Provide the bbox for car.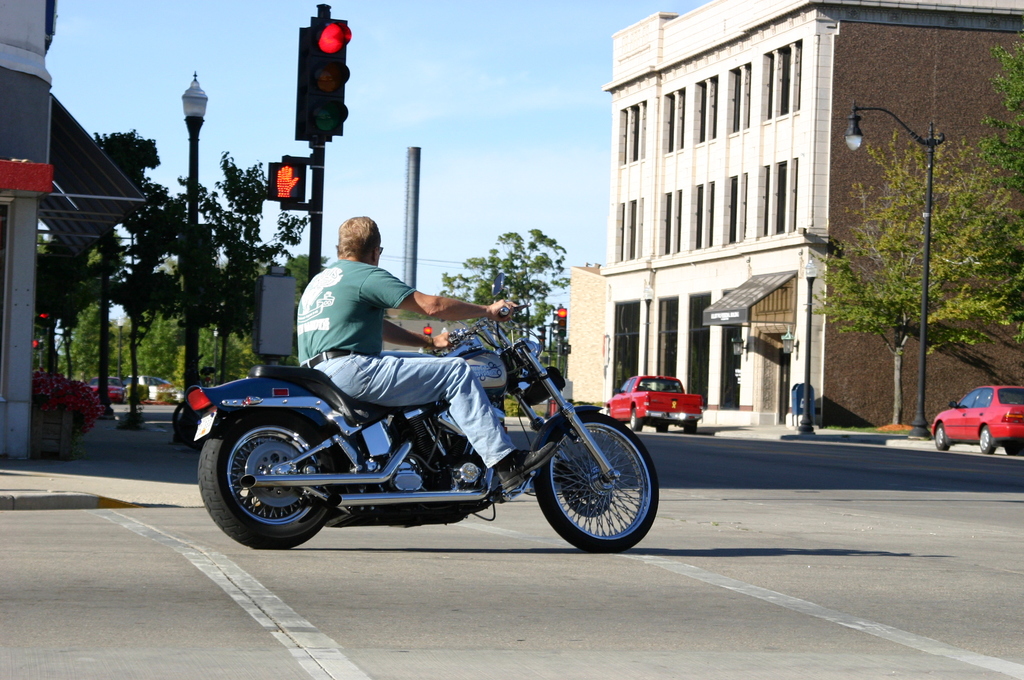
bbox=[138, 371, 185, 402].
